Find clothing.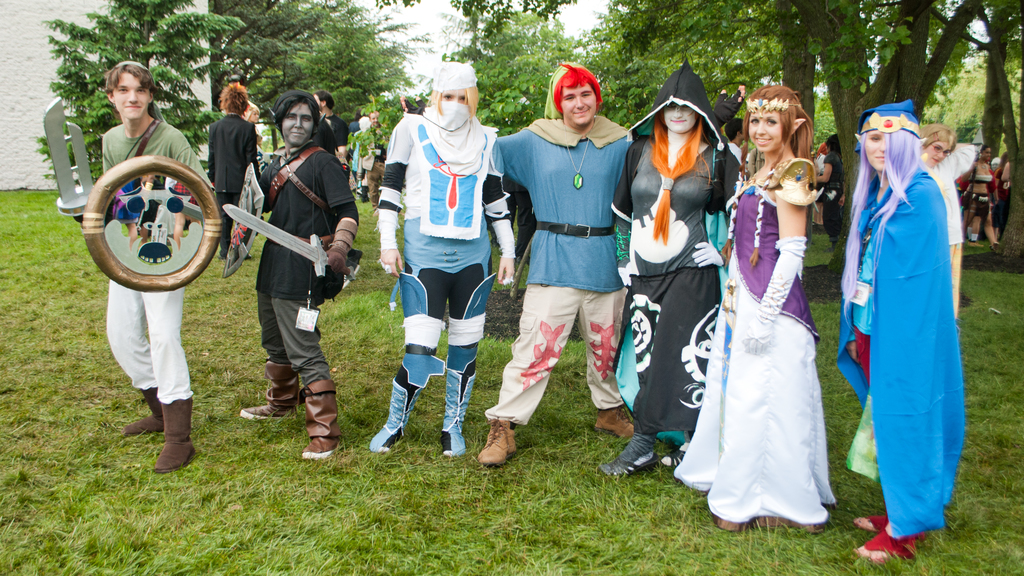
BBox(252, 143, 360, 386).
